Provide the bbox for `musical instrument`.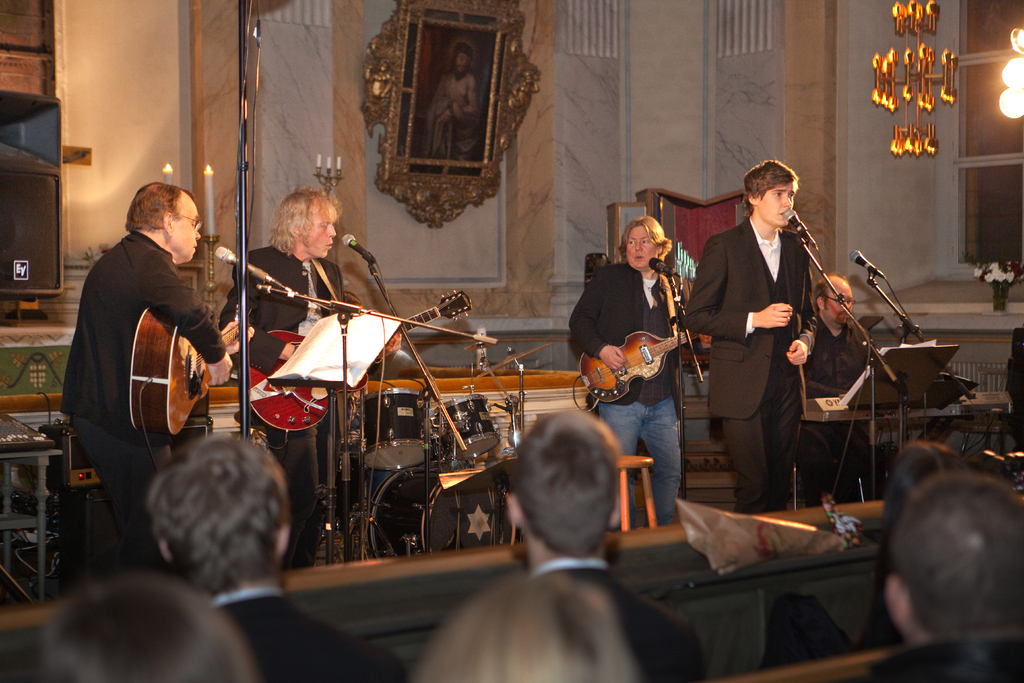
select_region(797, 391, 965, 425).
